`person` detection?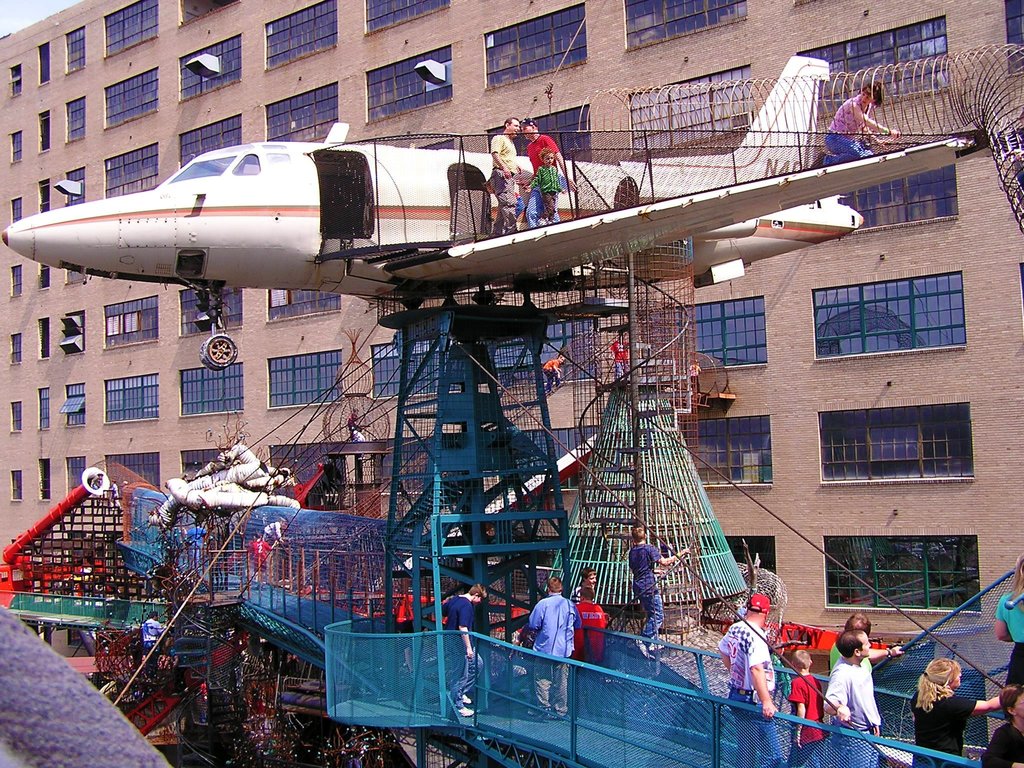
<box>570,563,600,604</box>
